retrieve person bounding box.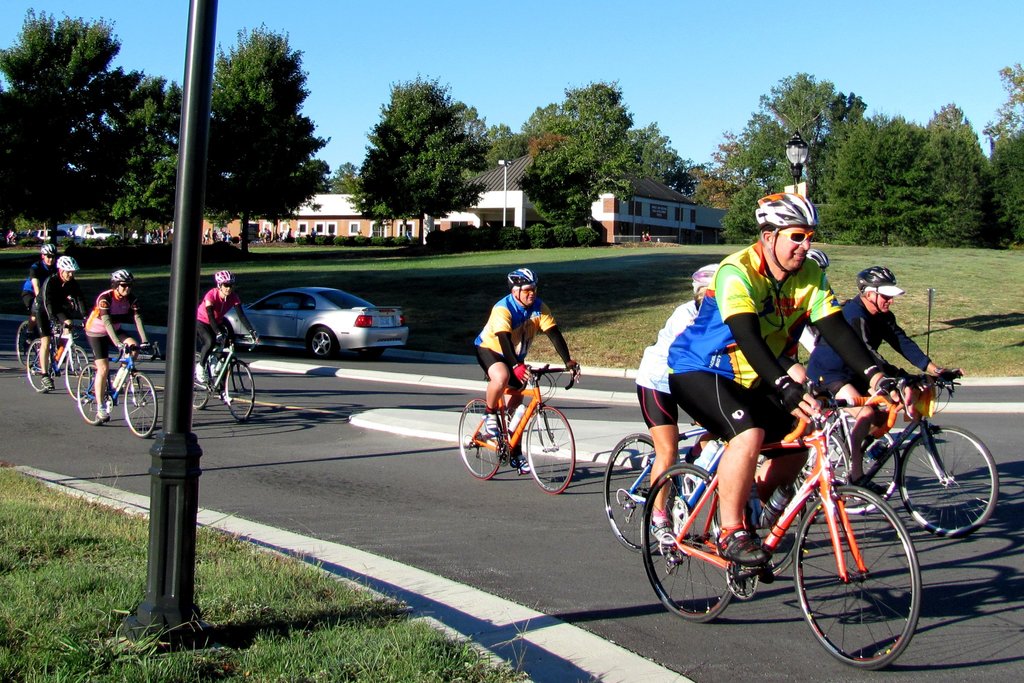
Bounding box: [left=194, top=267, right=248, bottom=379].
